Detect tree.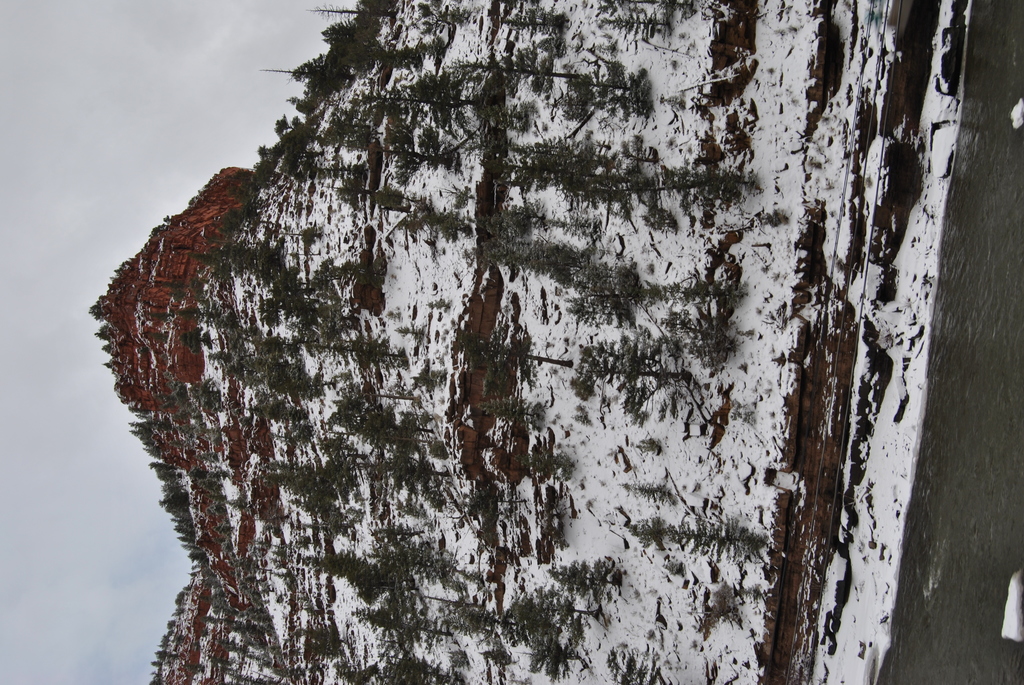
Detected at bbox=(303, 551, 390, 583).
